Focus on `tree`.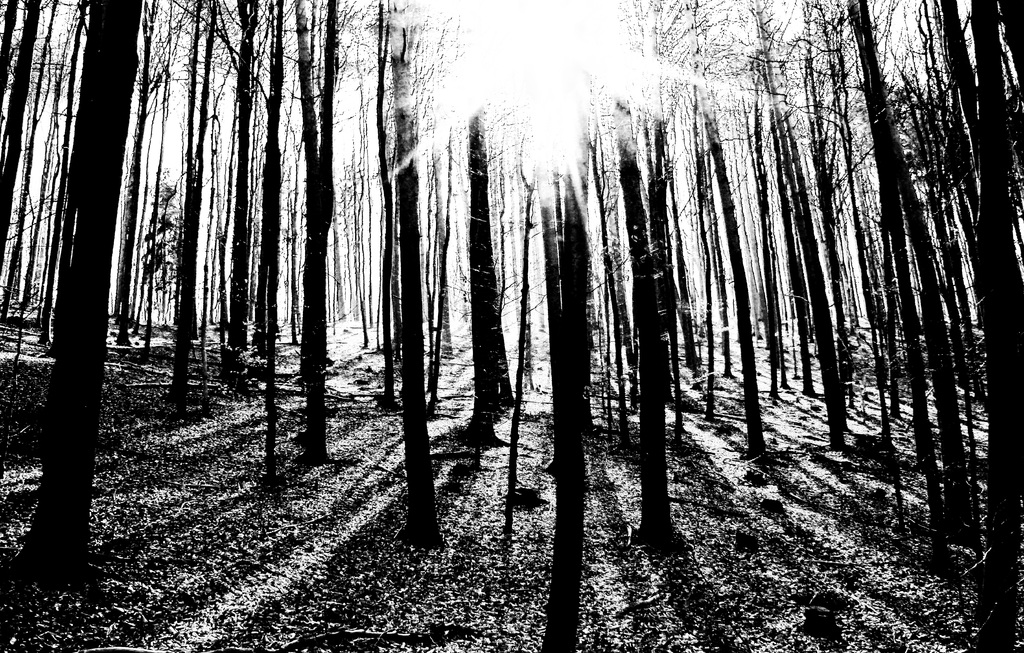
Focused at crop(462, 104, 504, 450).
